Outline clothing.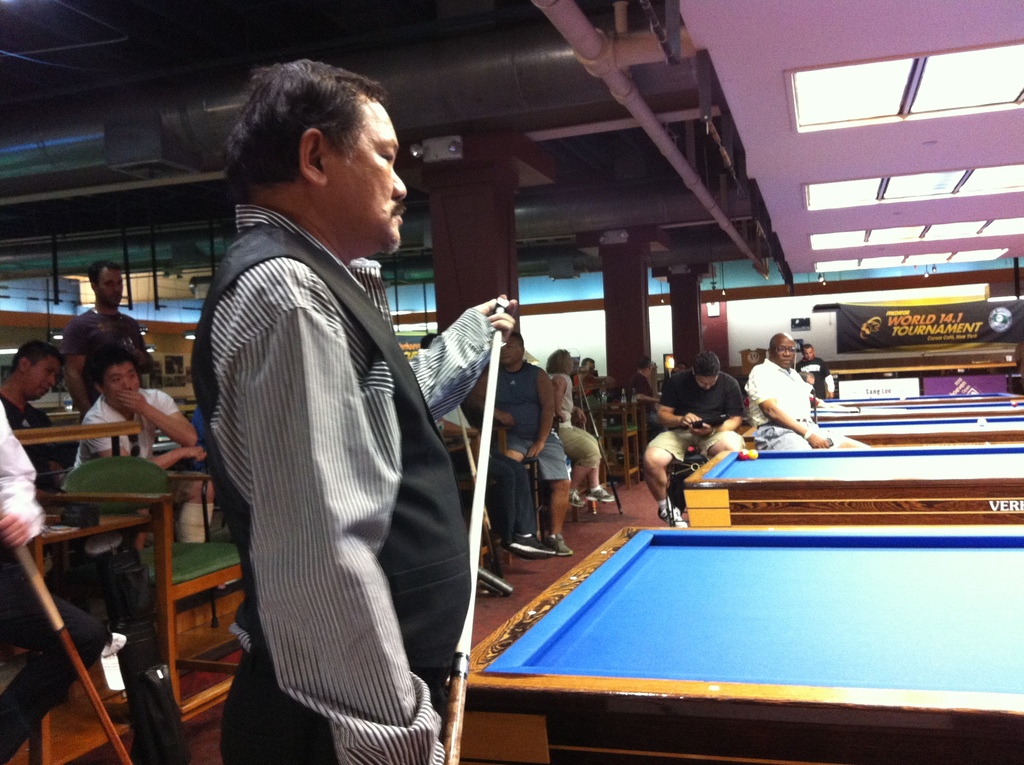
Outline: left=553, top=423, right=596, bottom=464.
